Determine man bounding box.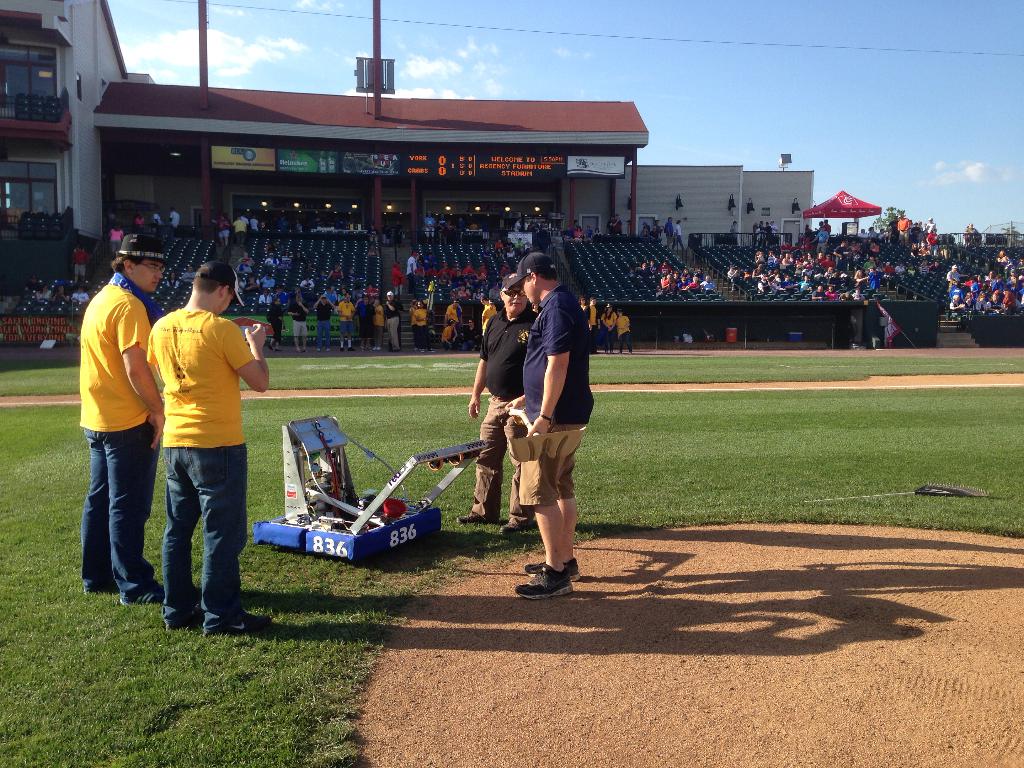
Determined: <bbox>395, 220, 404, 249</bbox>.
